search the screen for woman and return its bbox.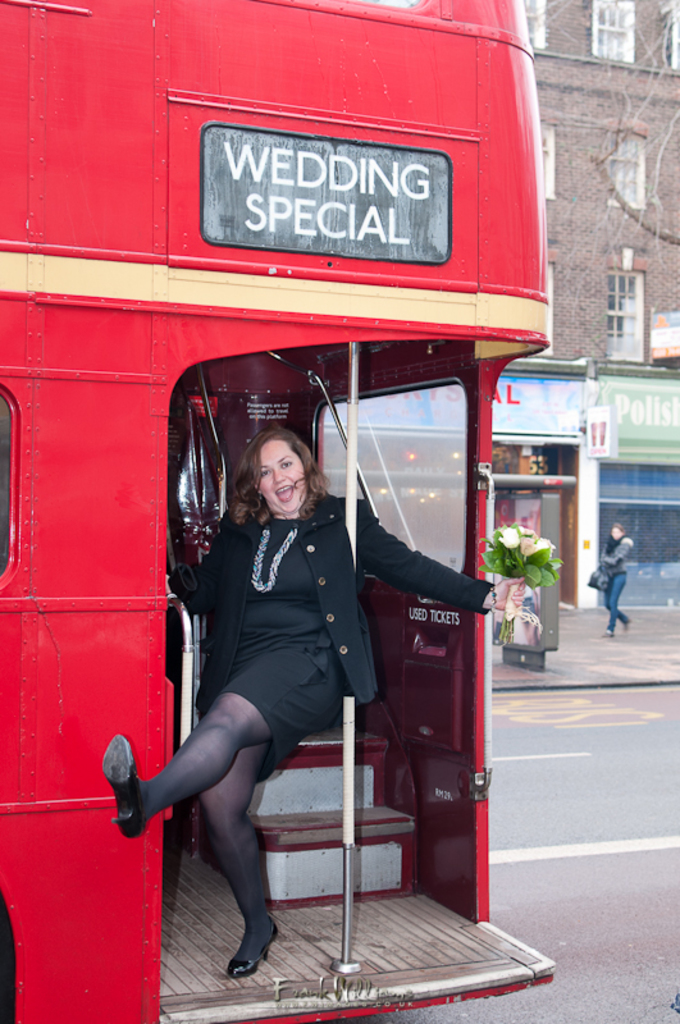
Found: [100,428,521,974].
